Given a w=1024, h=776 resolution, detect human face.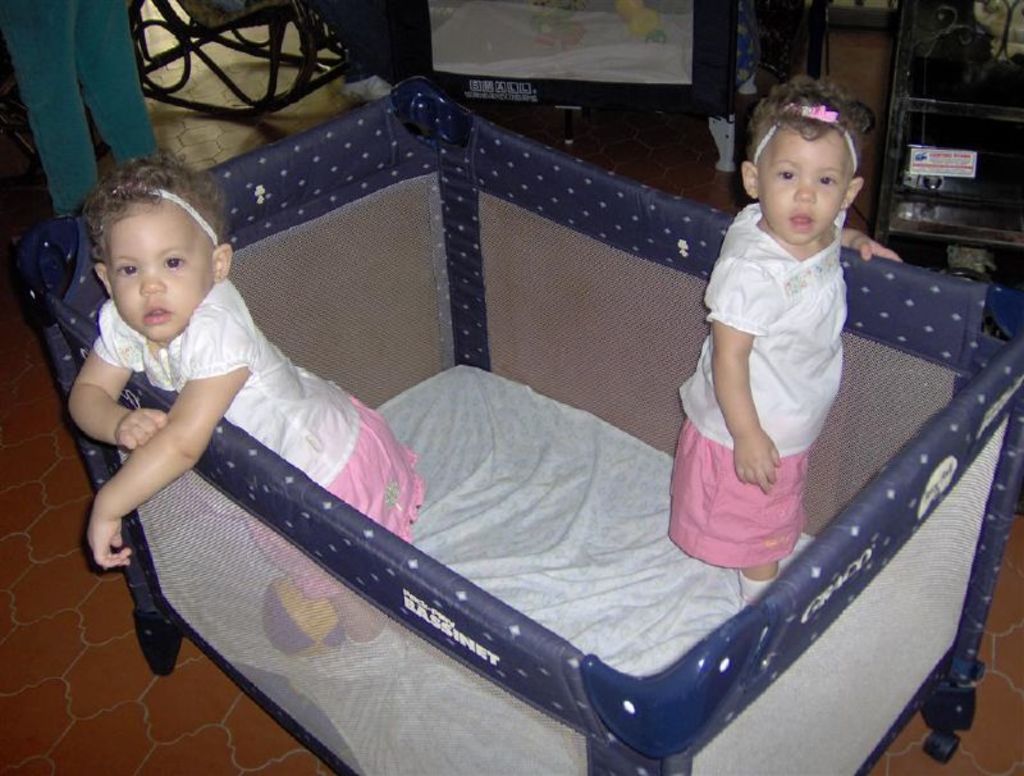
[755, 131, 842, 243].
